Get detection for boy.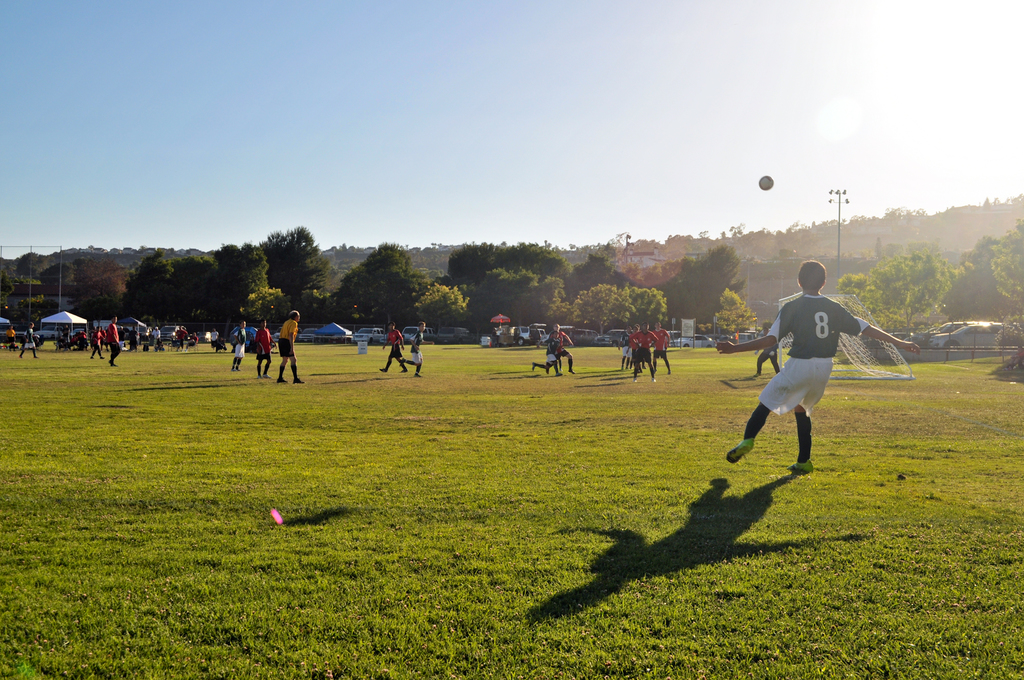
Detection: select_region(384, 321, 407, 368).
